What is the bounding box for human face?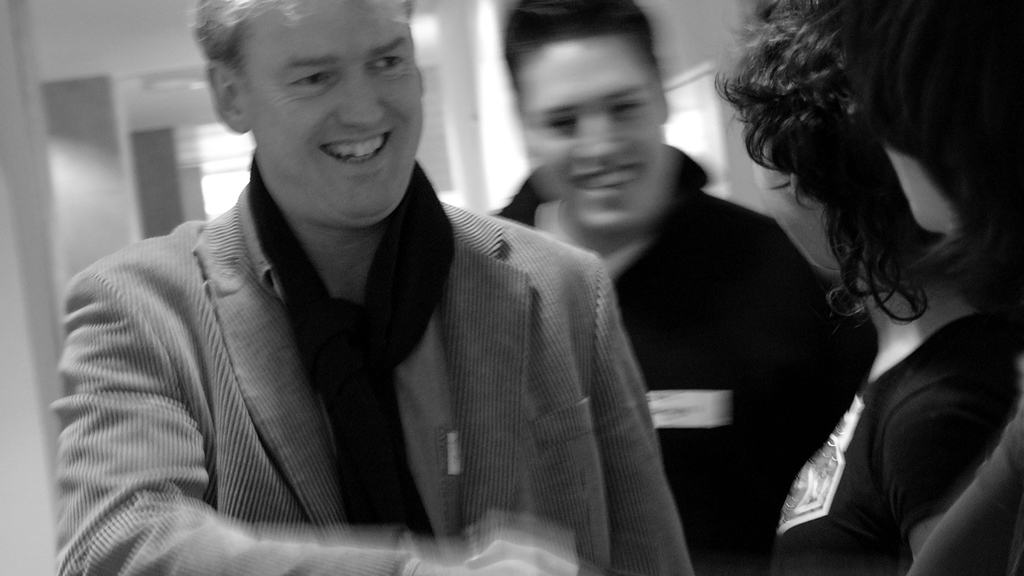
{"left": 524, "top": 35, "right": 667, "bottom": 232}.
